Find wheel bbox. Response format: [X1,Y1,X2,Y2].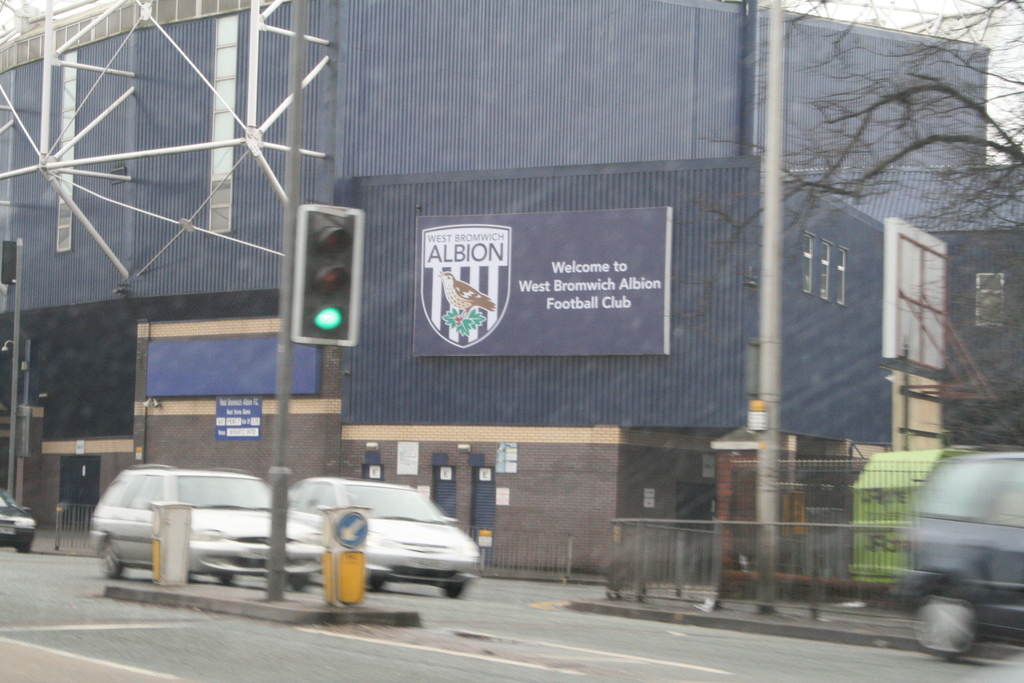
[444,577,463,598].
